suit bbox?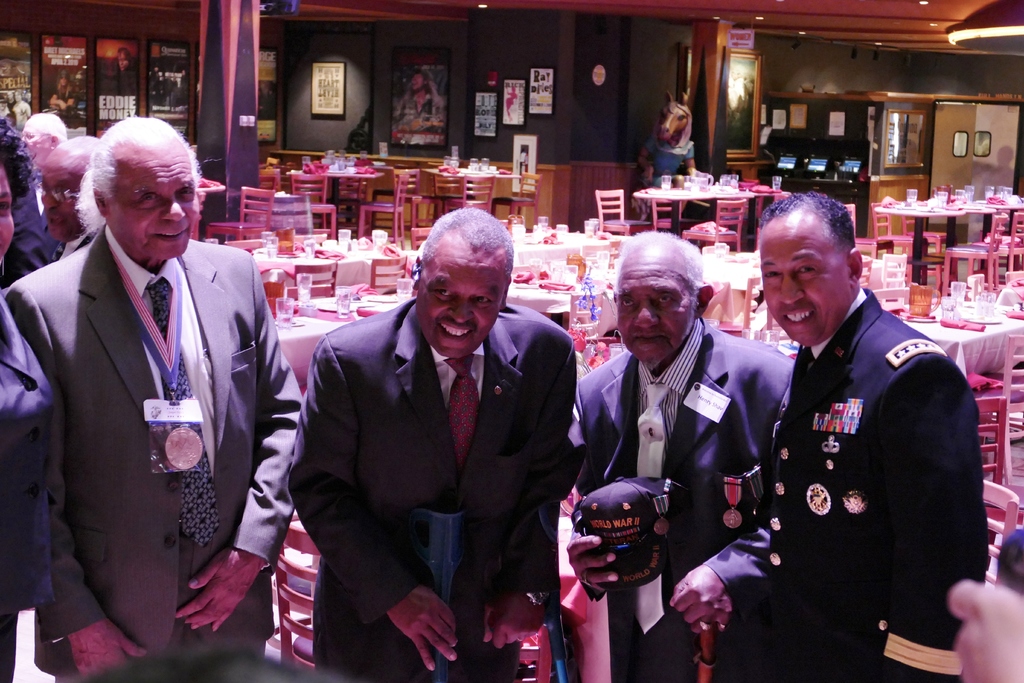
locate(289, 295, 584, 682)
